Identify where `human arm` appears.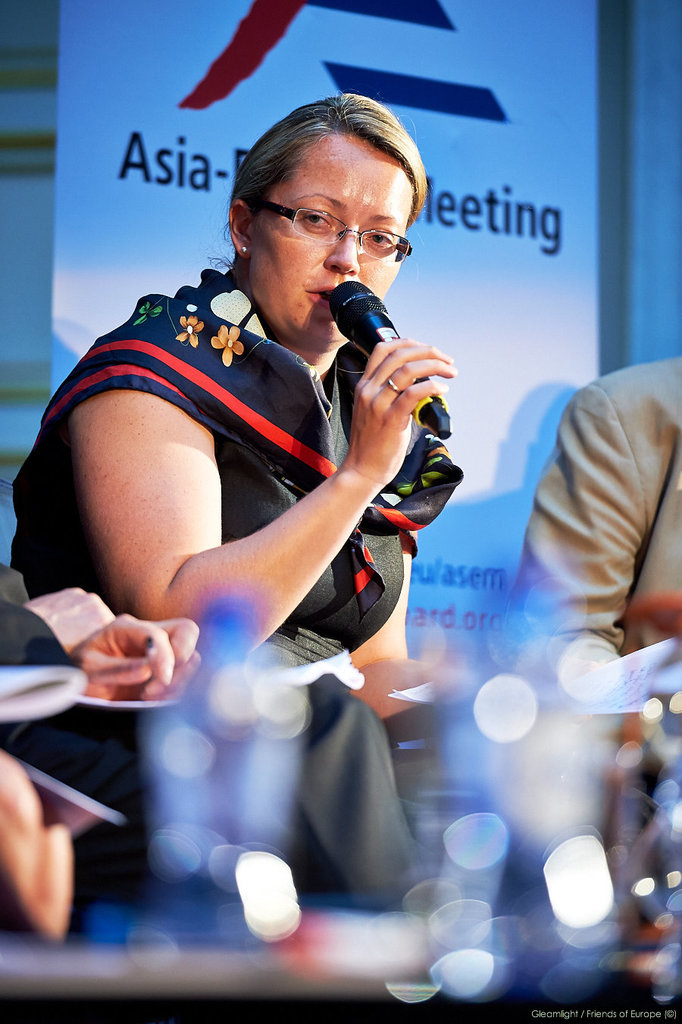
Appears at x1=91 y1=320 x2=422 y2=663.
